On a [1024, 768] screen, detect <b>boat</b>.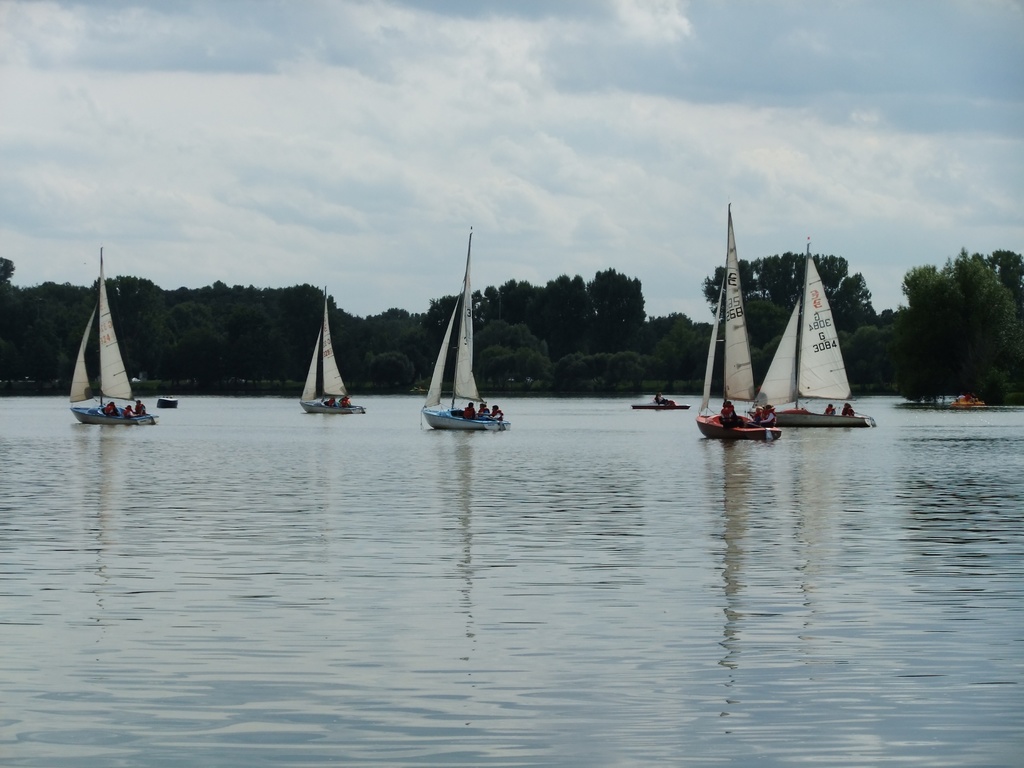
(694, 203, 785, 441).
